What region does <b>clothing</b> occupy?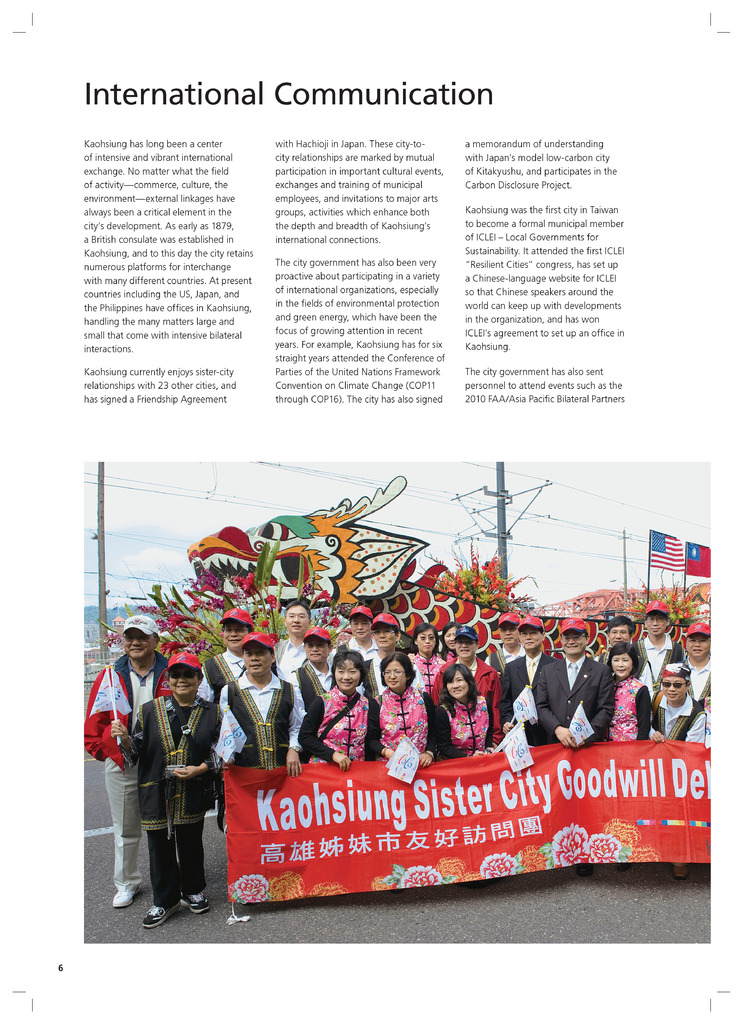
(364,689,433,775).
